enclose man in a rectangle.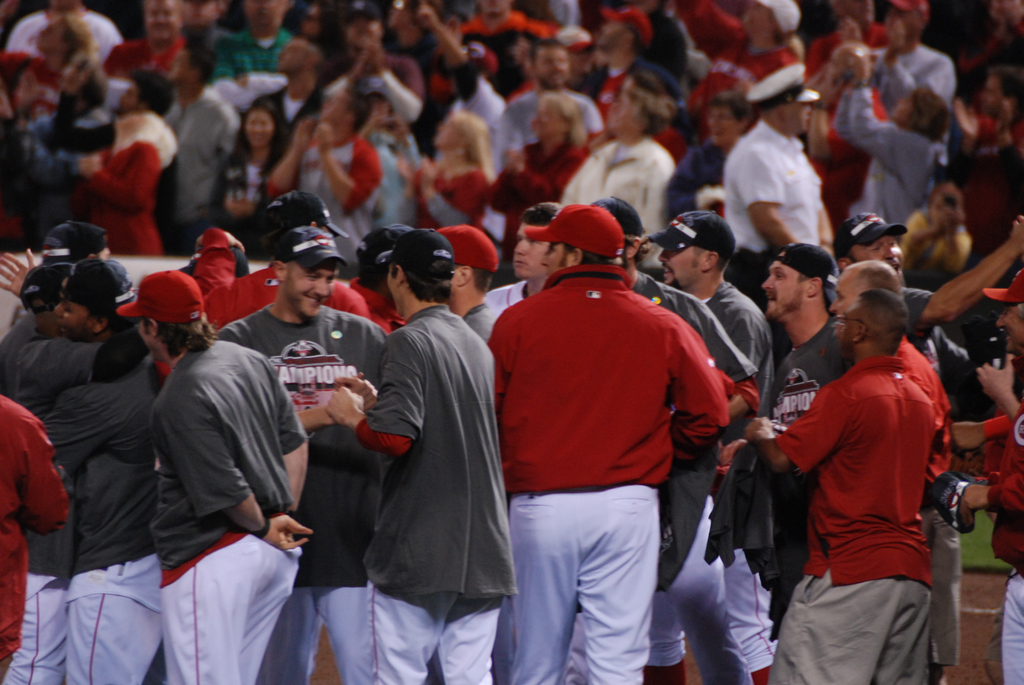
559 95 679 228.
